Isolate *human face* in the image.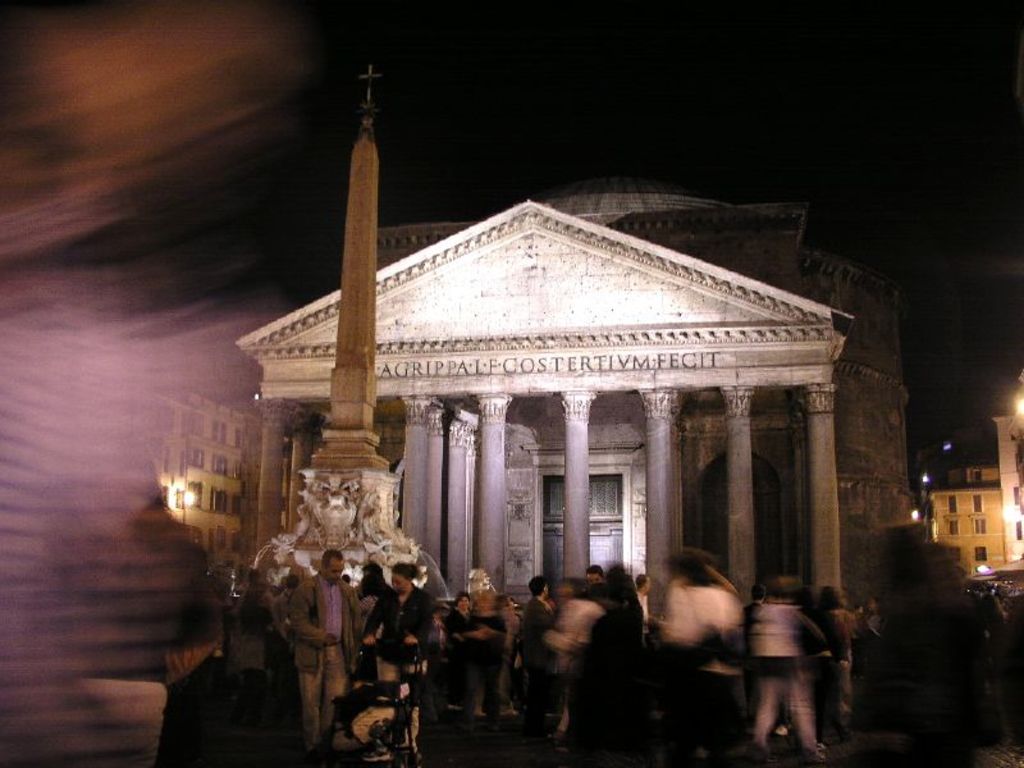
Isolated region: Rect(390, 570, 406, 591).
